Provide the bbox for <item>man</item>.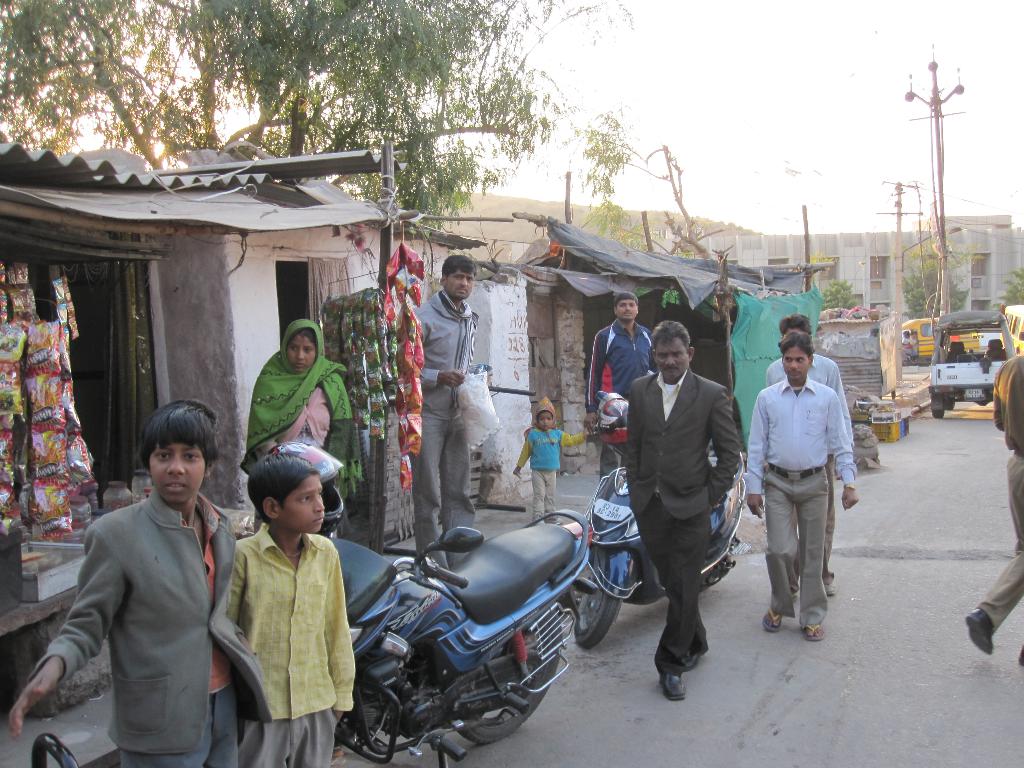
<box>767,313,851,595</box>.
